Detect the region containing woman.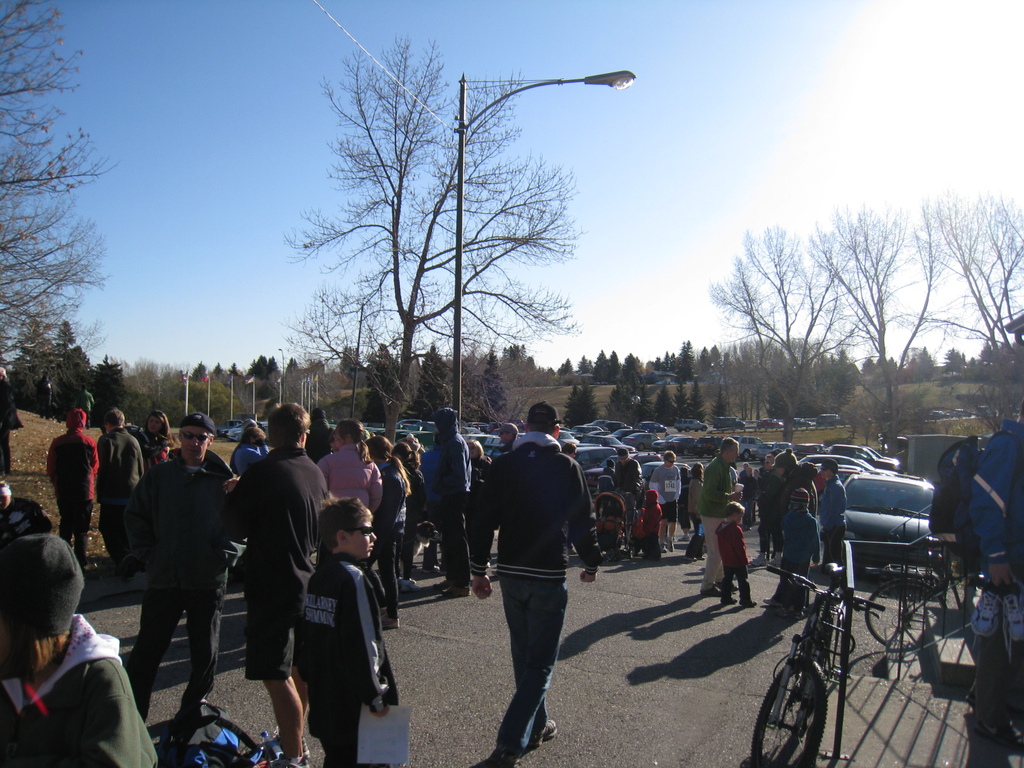
region(365, 435, 412, 630).
